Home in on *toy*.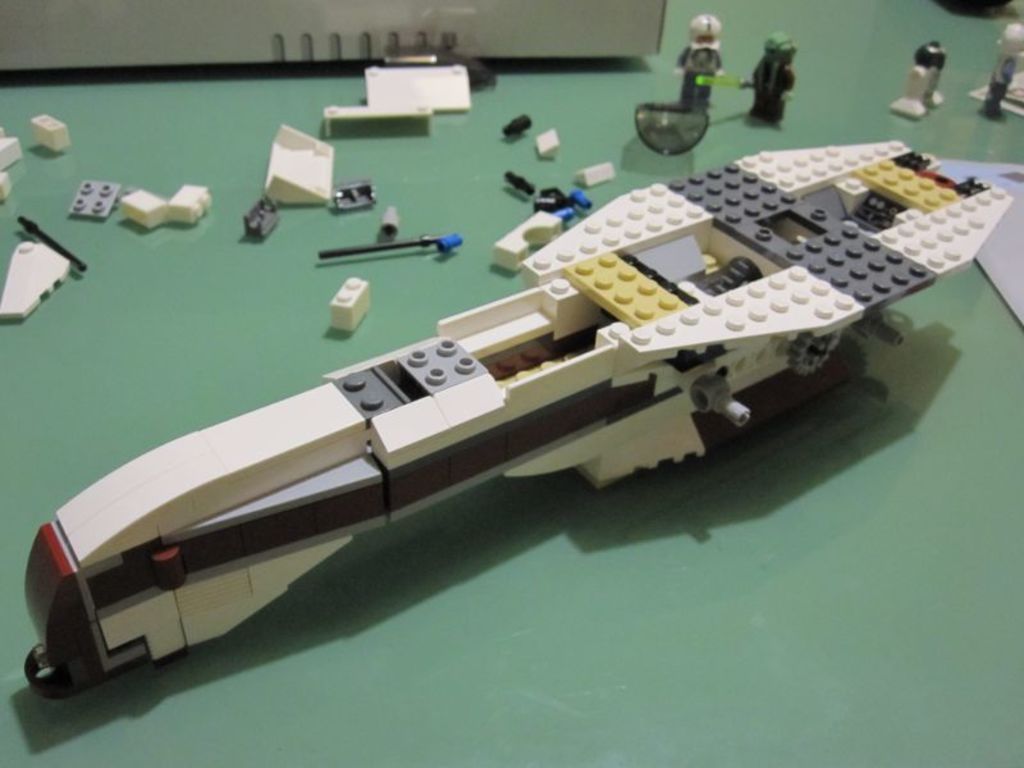
Homed in at 32 110 68 151.
